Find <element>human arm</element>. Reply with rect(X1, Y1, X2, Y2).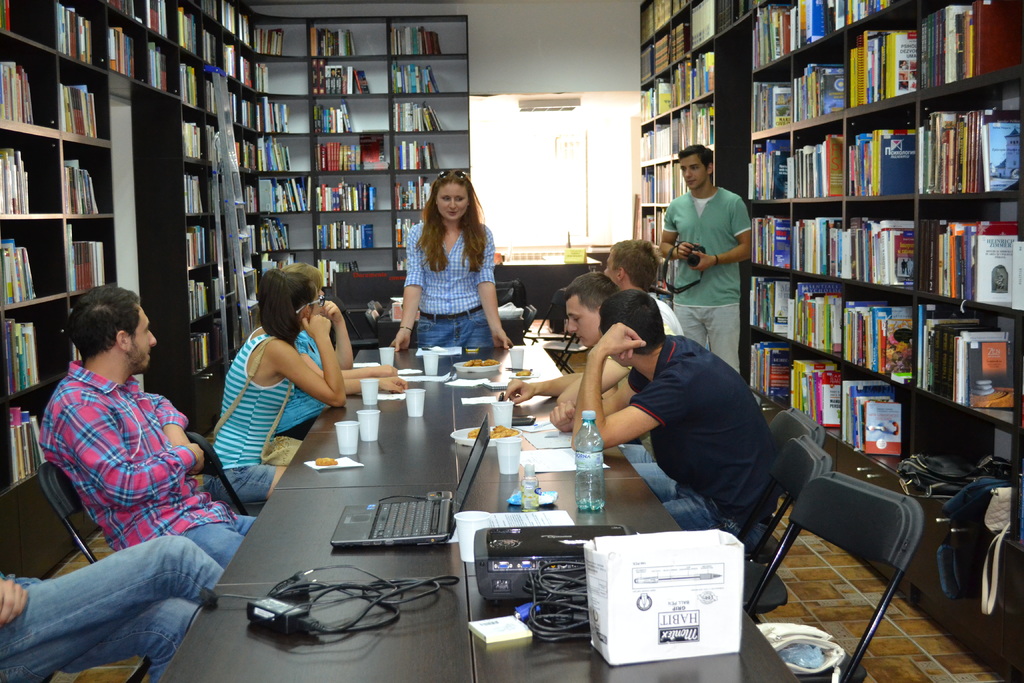
rect(576, 315, 693, 444).
